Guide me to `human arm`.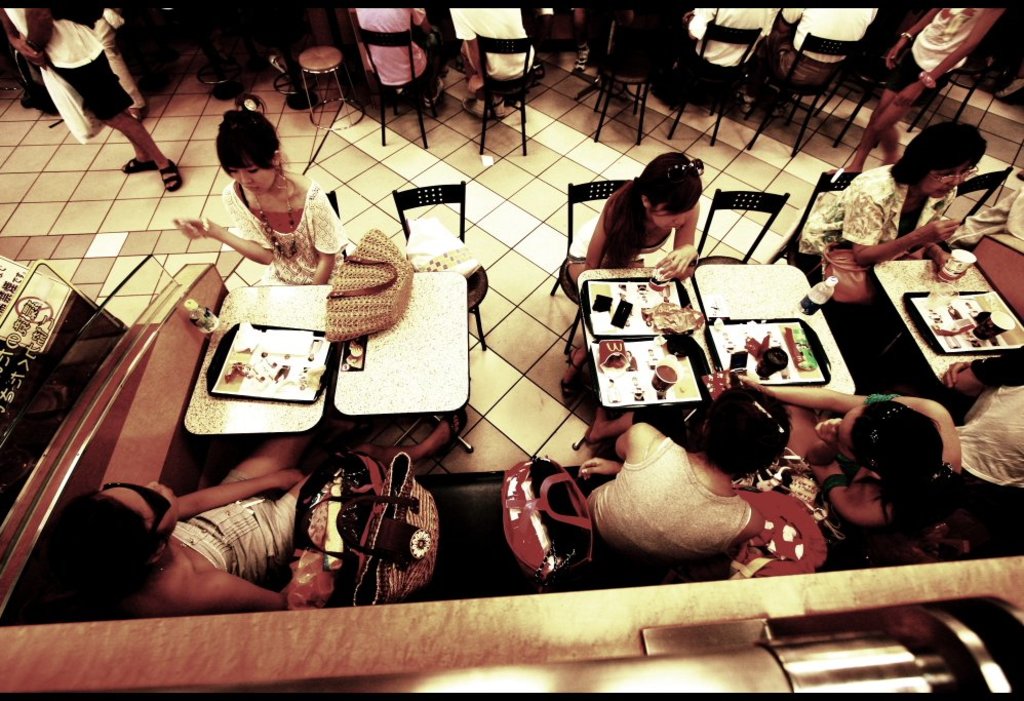
Guidance: (left=857, top=174, right=956, bottom=271).
